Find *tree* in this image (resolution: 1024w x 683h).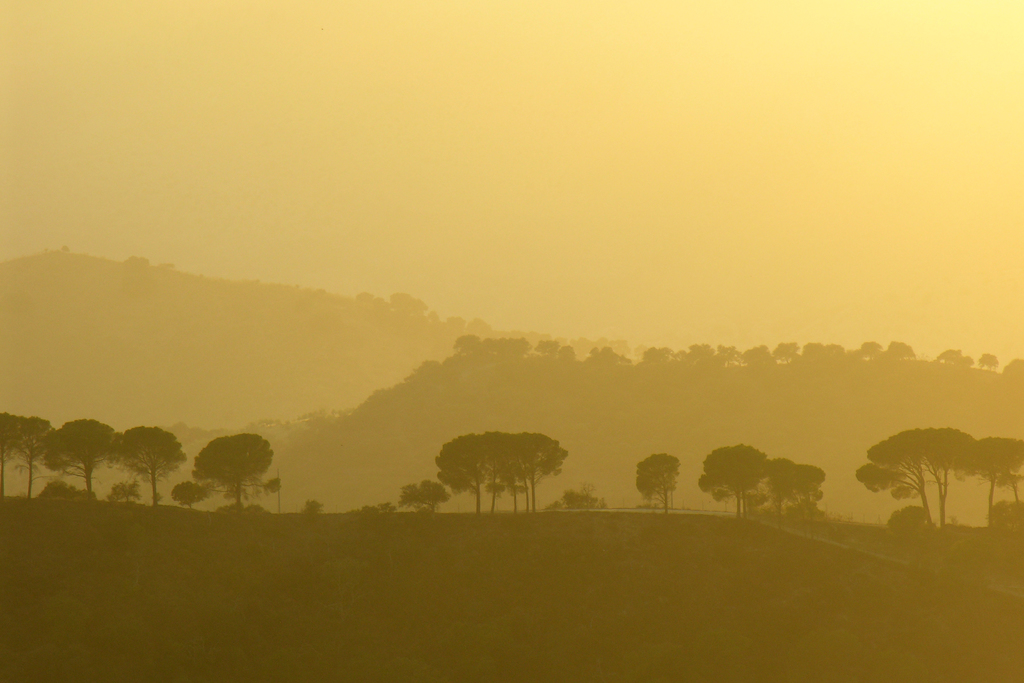
detection(392, 295, 430, 312).
